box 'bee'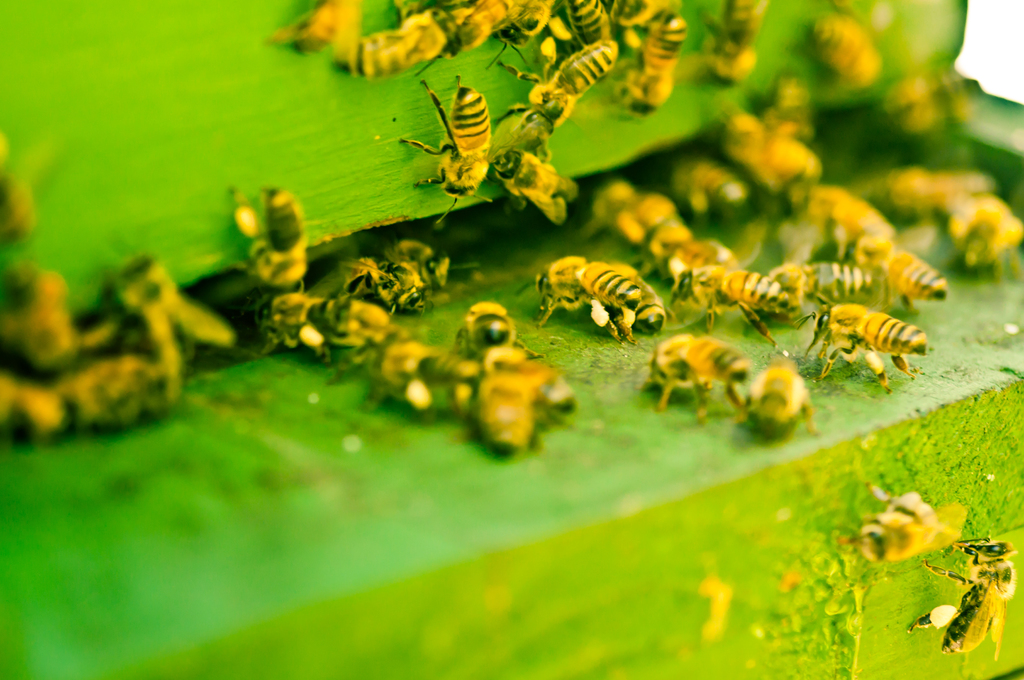
box=[326, 0, 490, 69]
